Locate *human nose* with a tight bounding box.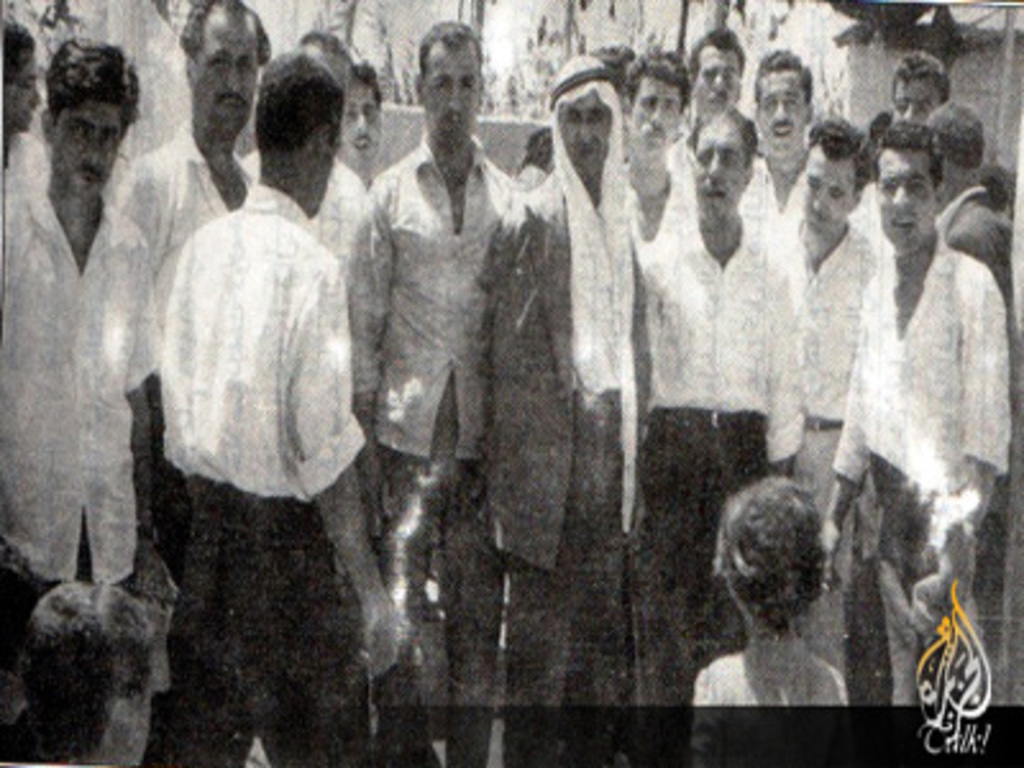
[225,64,241,92].
